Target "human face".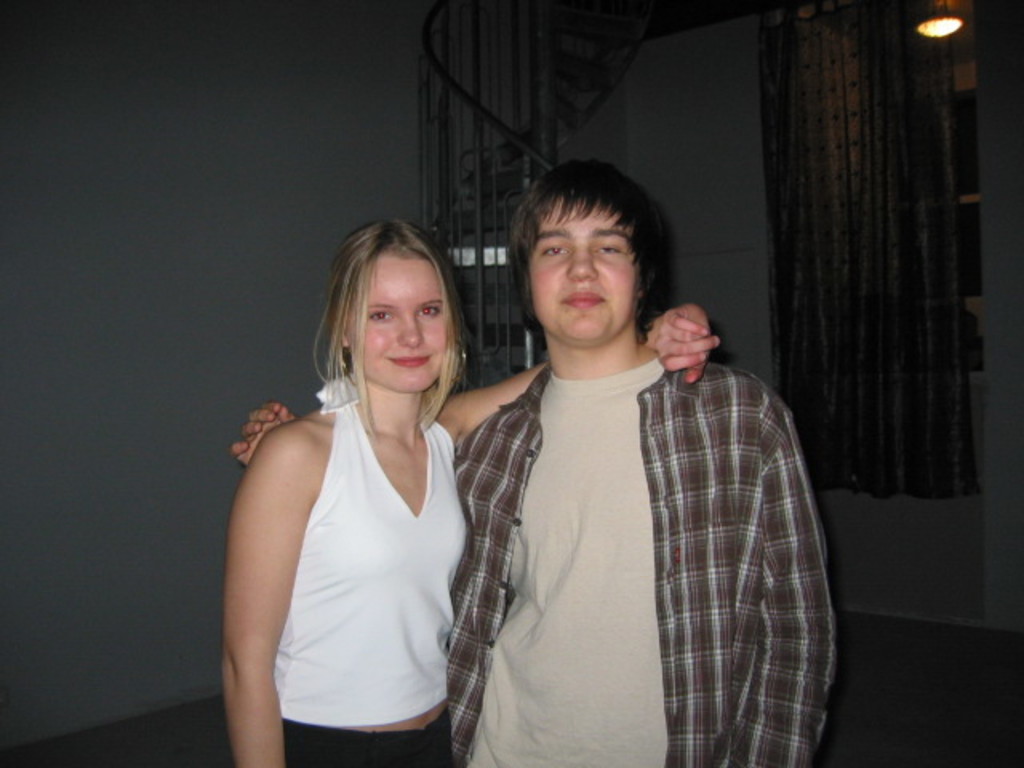
Target region: rect(350, 250, 451, 389).
